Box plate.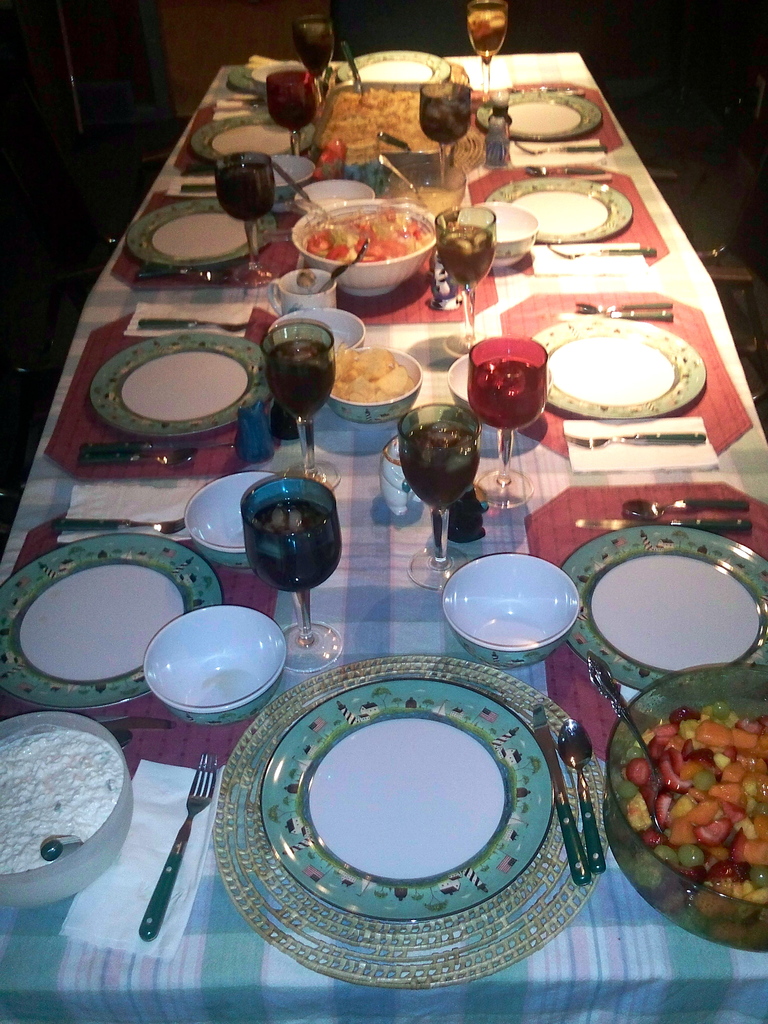
BBox(558, 527, 767, 695).
